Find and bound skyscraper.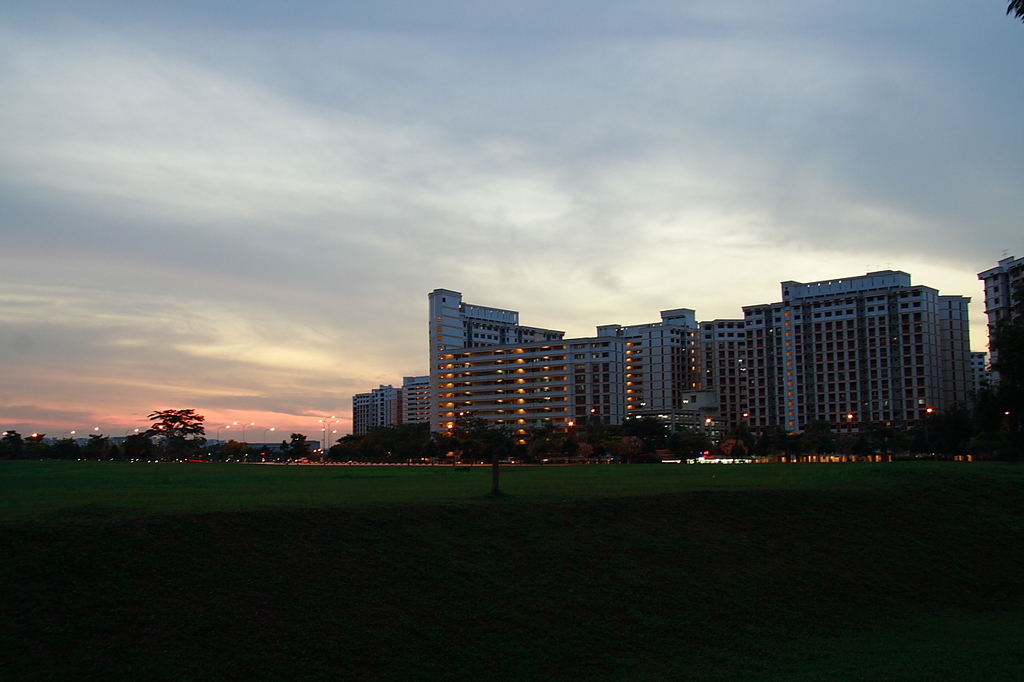
Bound: (946, 293, 972, 431).
